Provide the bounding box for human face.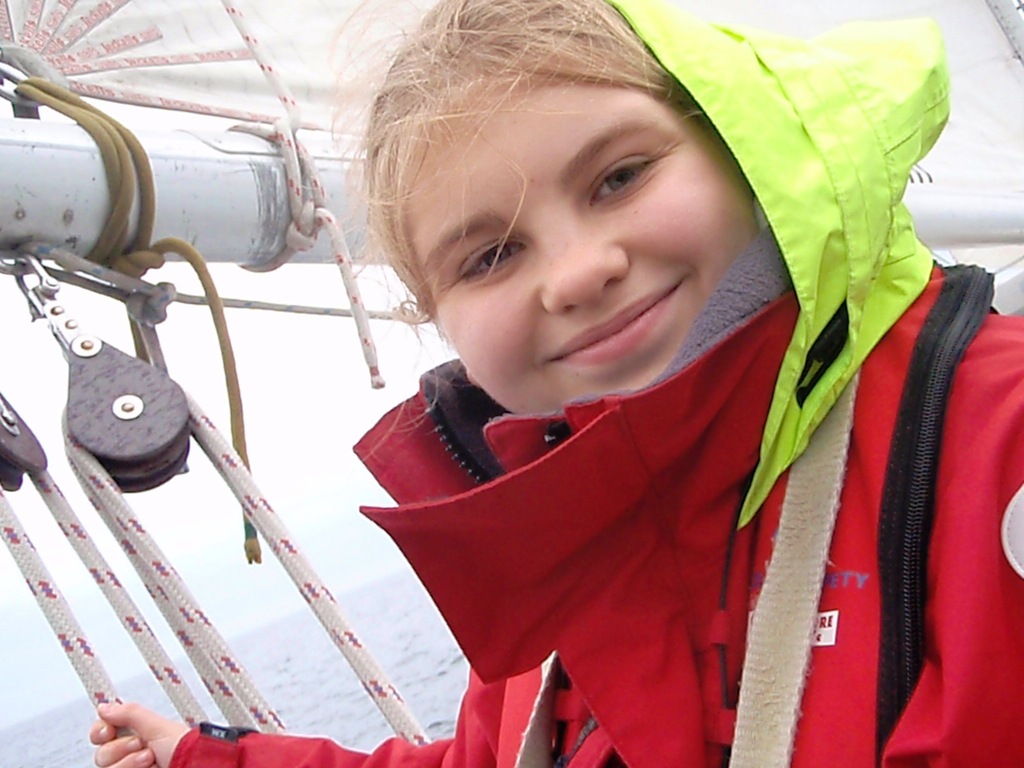
x1=394, y1=68, x2=759, y2=413.
